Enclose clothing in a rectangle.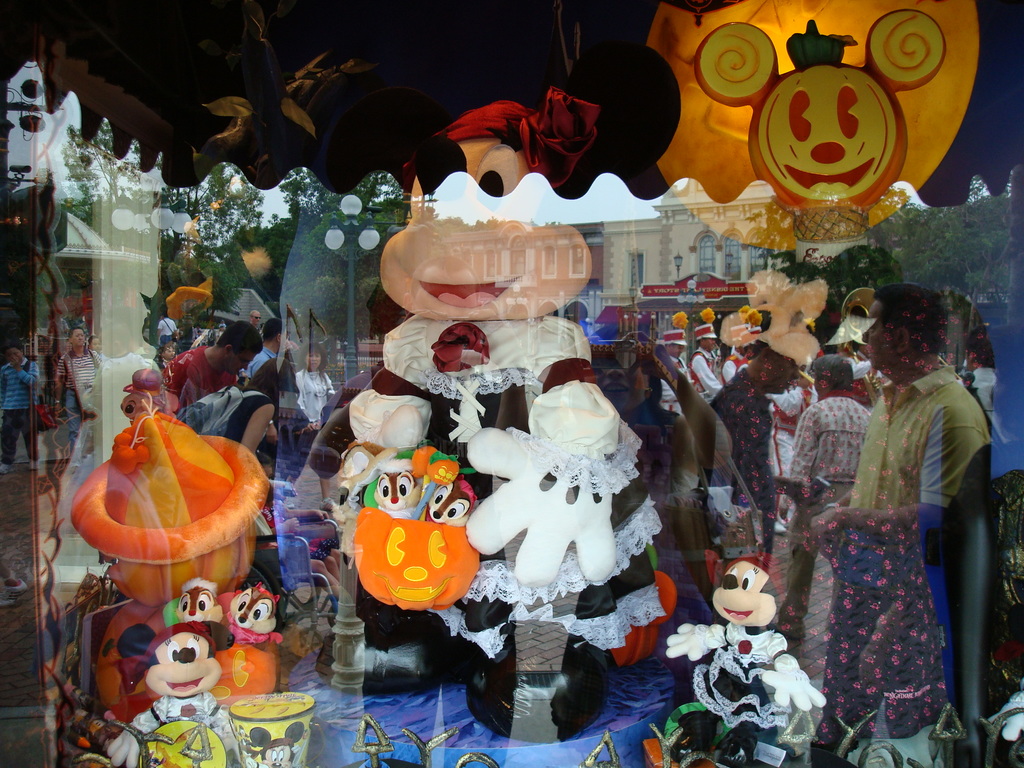
712, 369, 780, 567.
